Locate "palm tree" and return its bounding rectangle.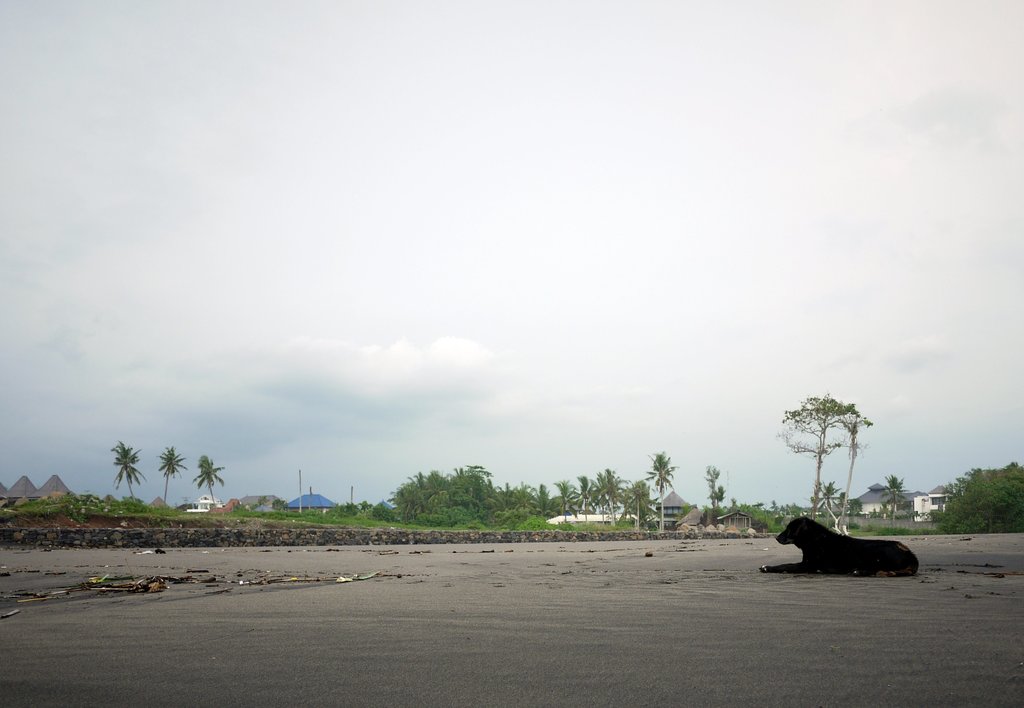
652, 450, 994, 509.
